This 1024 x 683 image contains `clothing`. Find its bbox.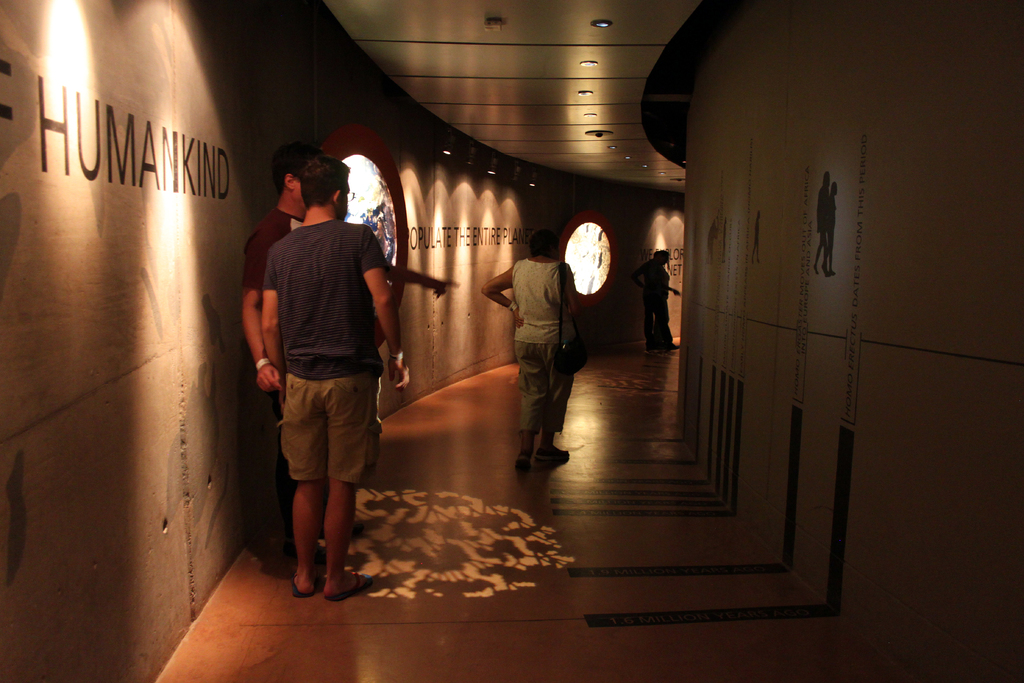
box(513, 258, 575, 434).
